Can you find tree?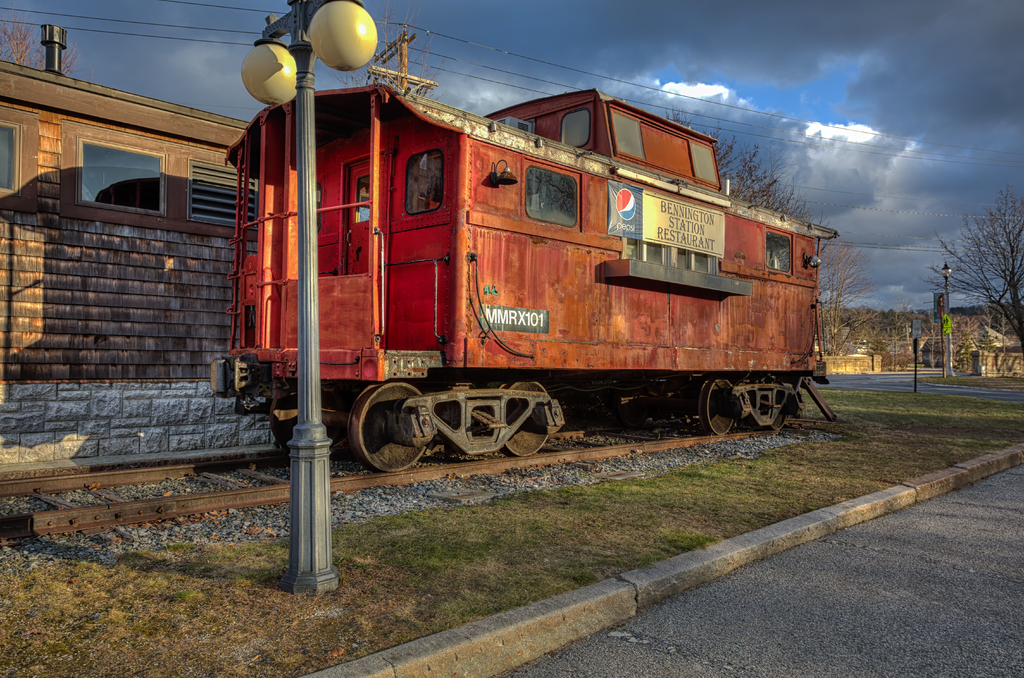
Yes, bounding box: (0,12,97,86).
